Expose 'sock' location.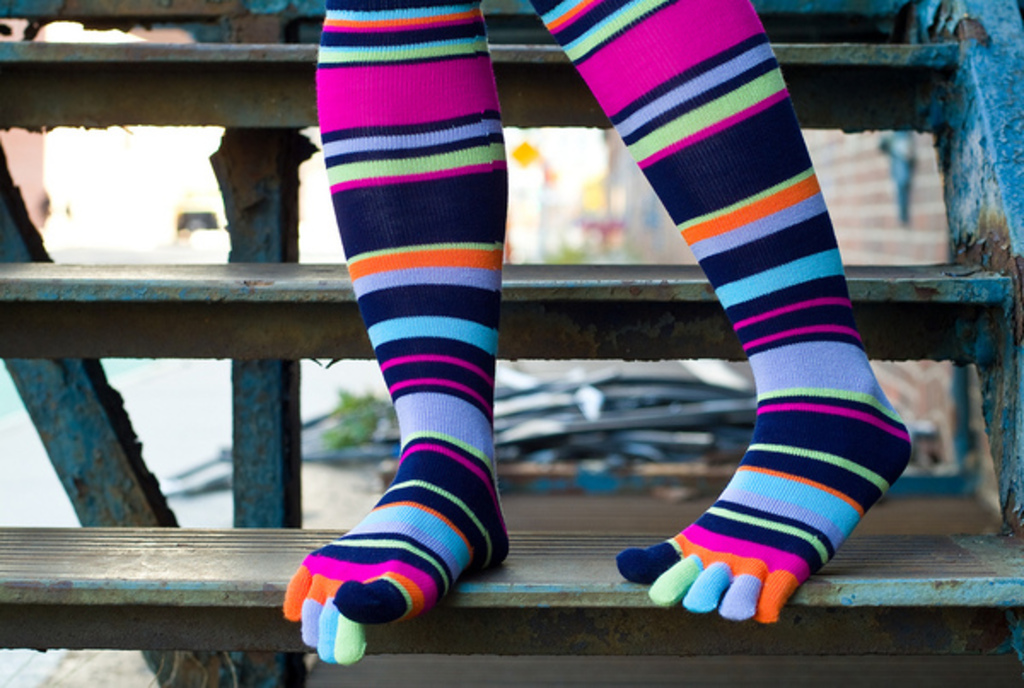
Exposed at [x1=524, y1=0, x2=910, y2=627].
